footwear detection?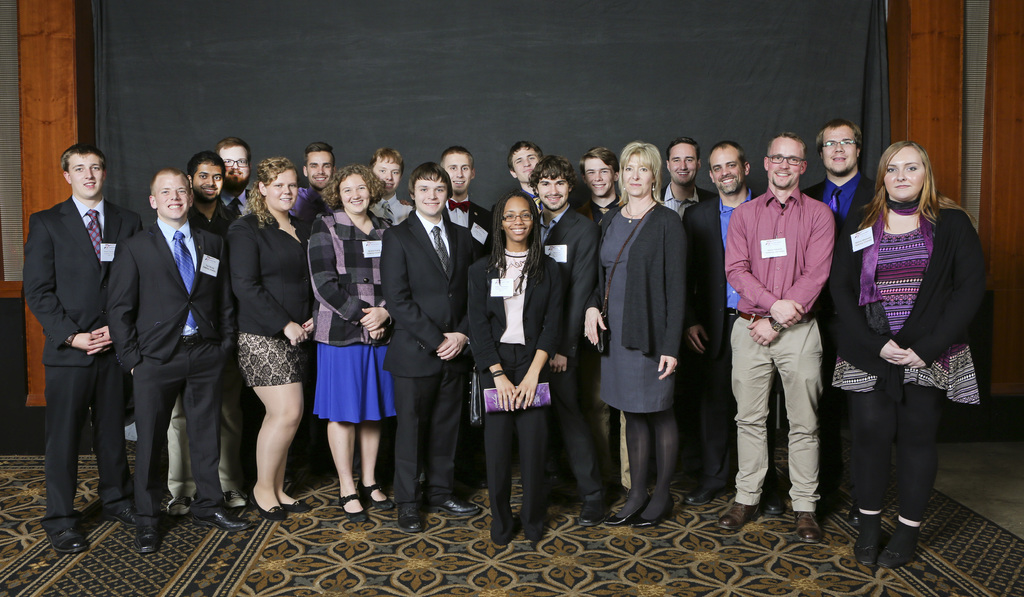
(219,490,249,507)
